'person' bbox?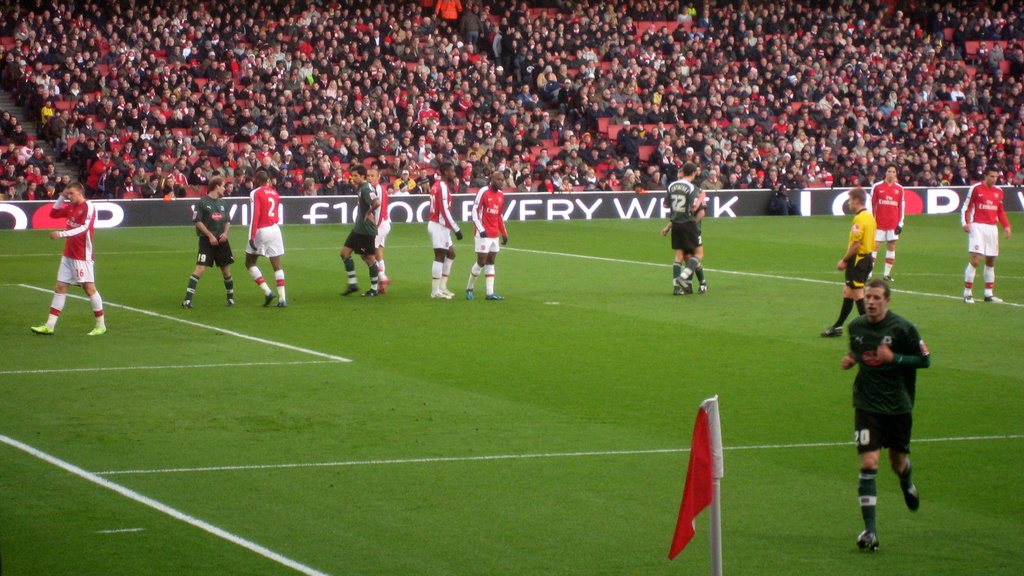
956 166 1007 300
